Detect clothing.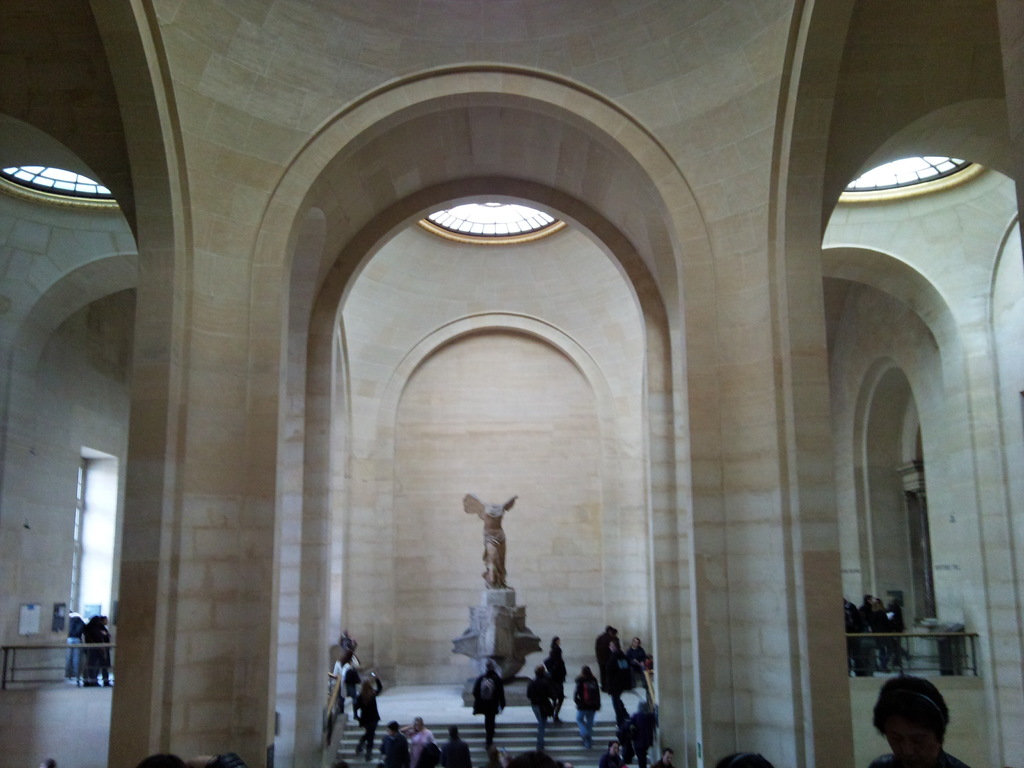
Detected at rect(623, 648, 648, 695).
